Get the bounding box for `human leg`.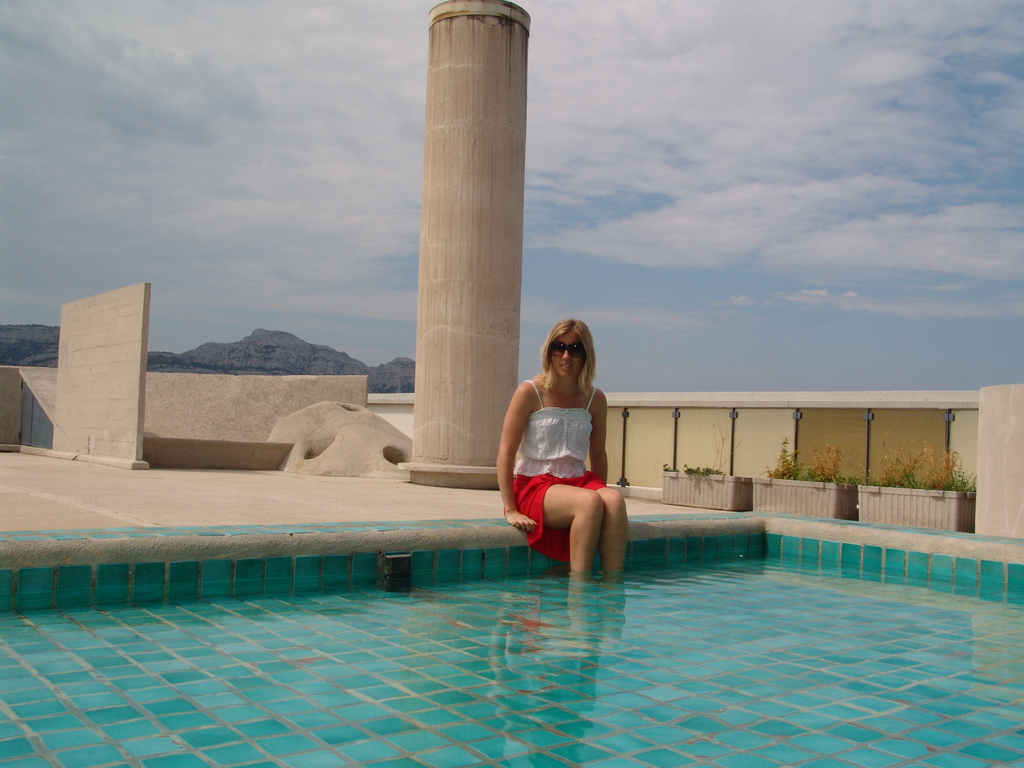
rect(571, 468, 627, 575).
